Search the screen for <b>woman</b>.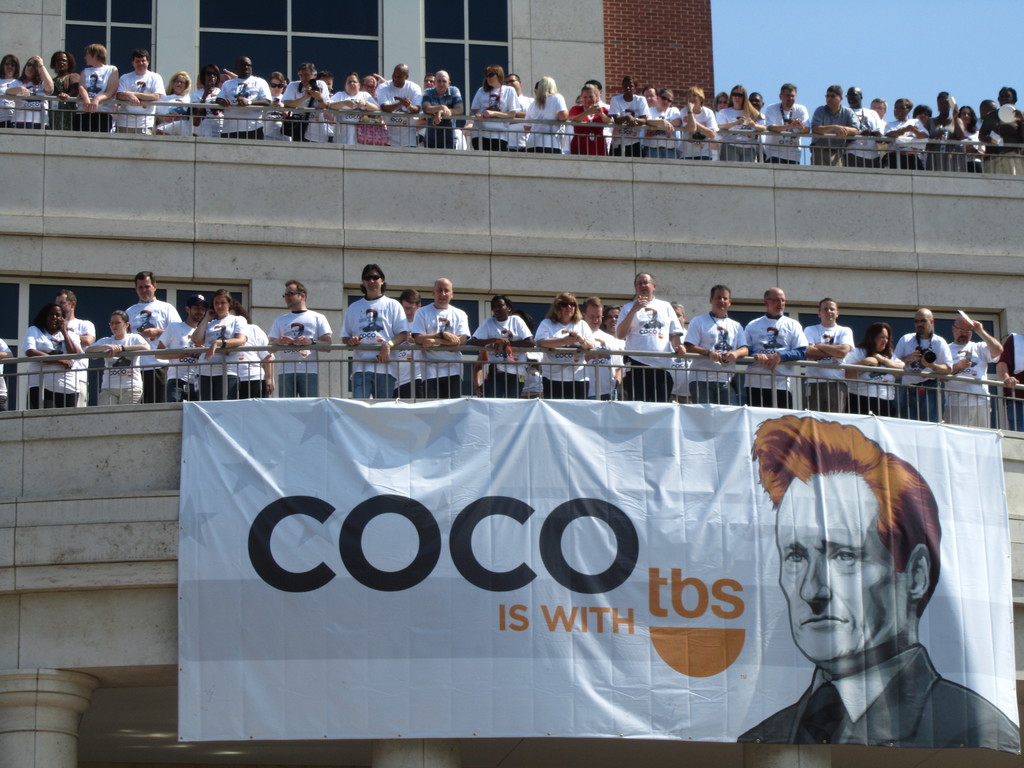
Found at 468/63/517/150.
